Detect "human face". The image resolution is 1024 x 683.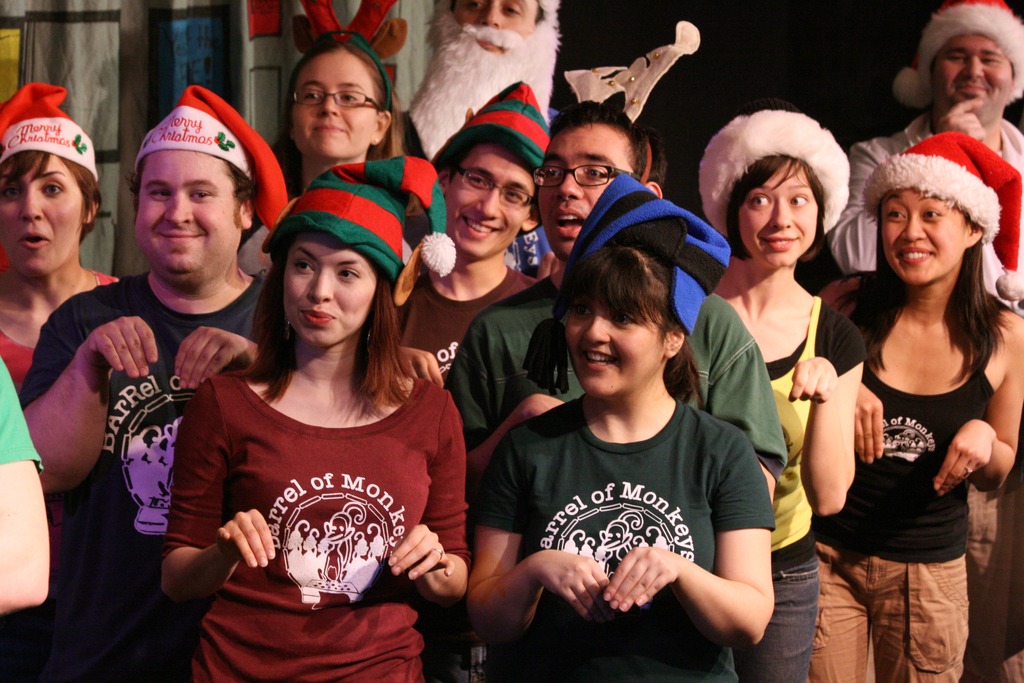
<bbox>931, 34, 1012, 124</bbox>.
